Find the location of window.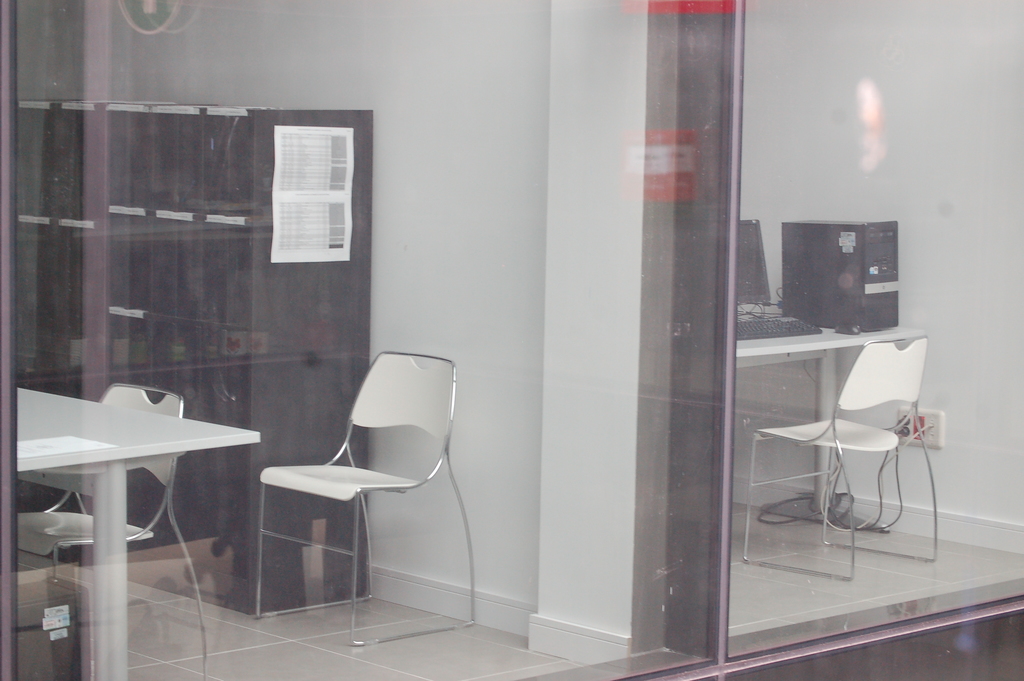
Location: [252, 104, 367, 271].
